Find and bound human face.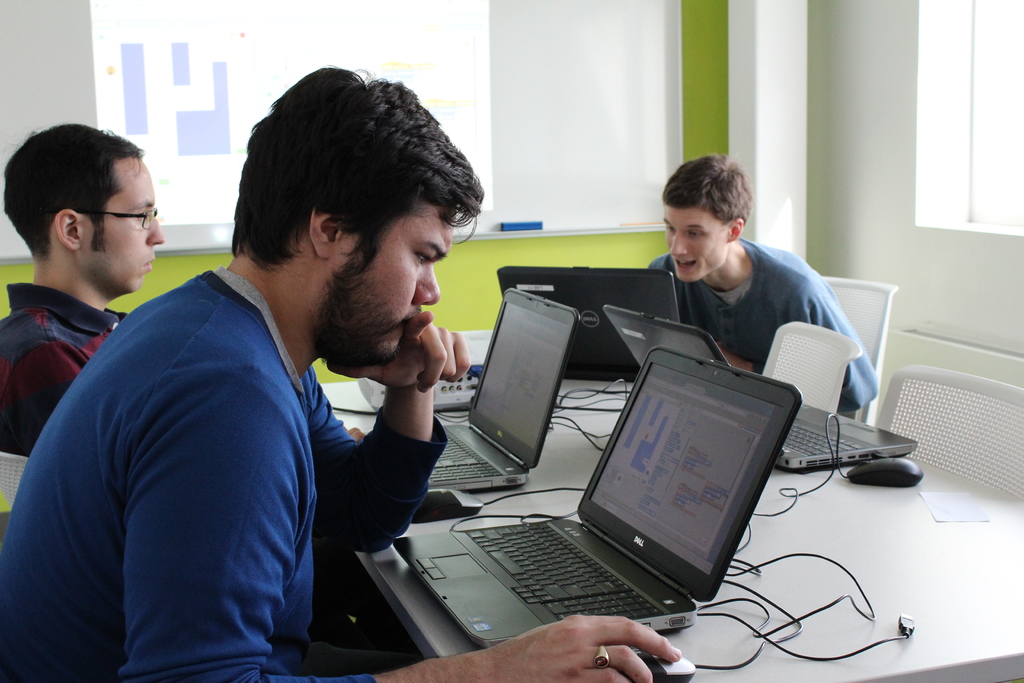
Bound: BBox(326, 210, 460, 375).
